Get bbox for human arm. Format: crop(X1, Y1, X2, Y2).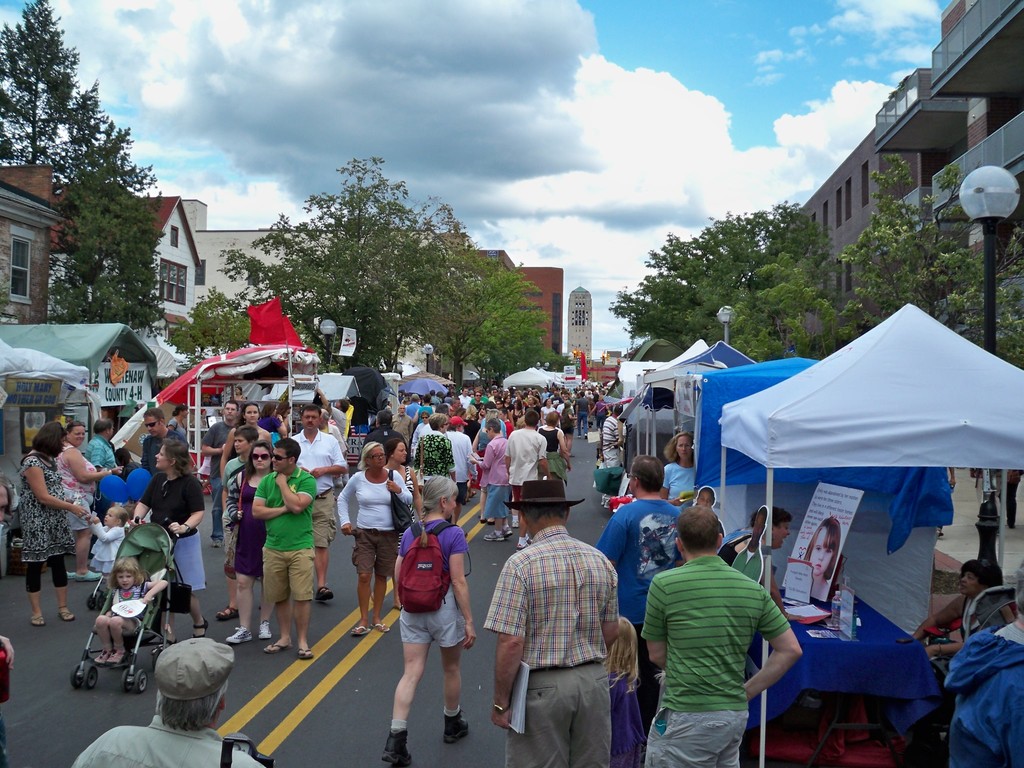
crop(276, 477, 321, 512).
